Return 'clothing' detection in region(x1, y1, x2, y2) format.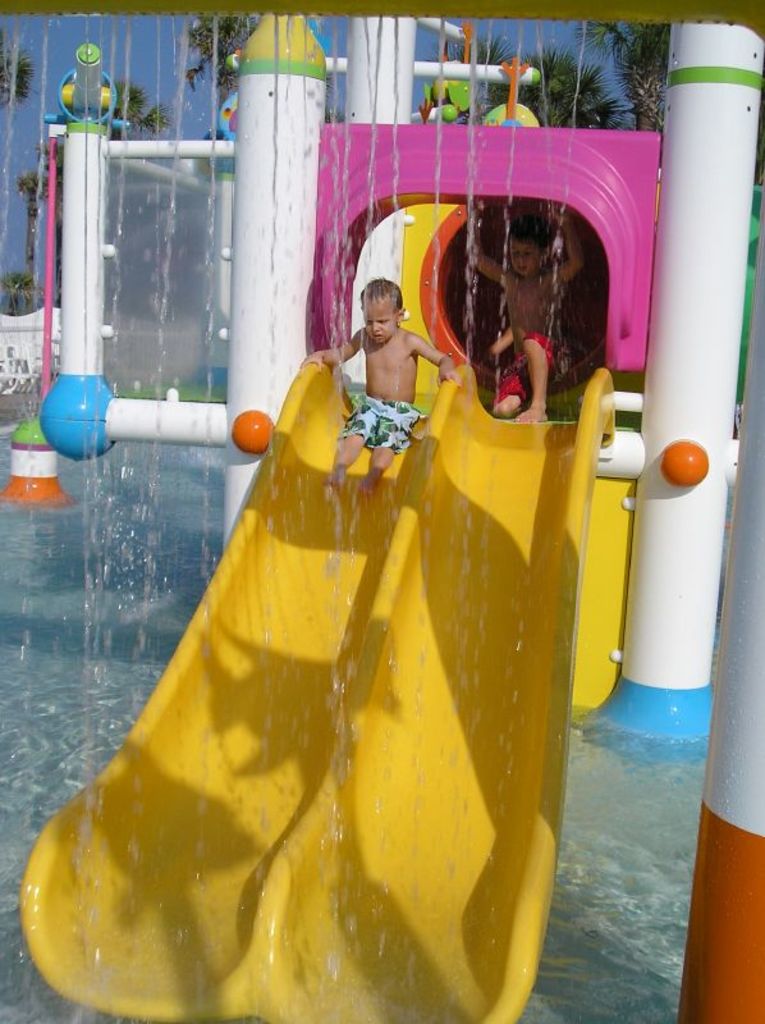
region(507, 319, 549, 412).
